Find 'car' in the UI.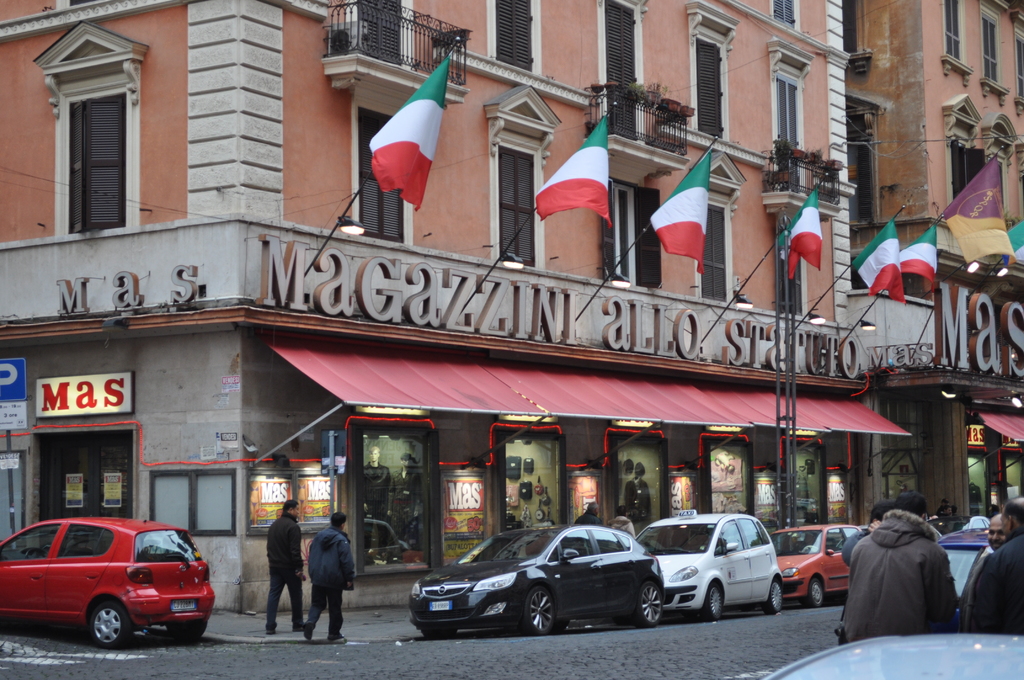
UI element at select_region(4, 517, 217, 656).
